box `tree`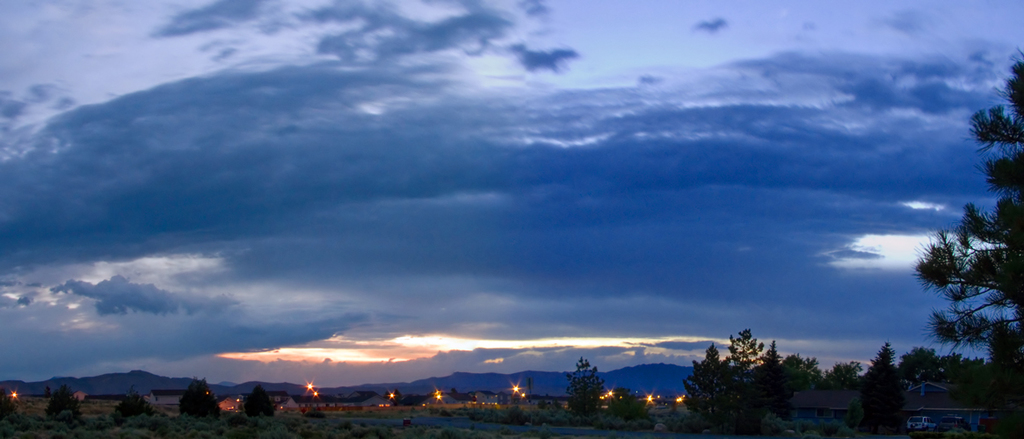
[left=920, top=55, right=1023, bottom=408]
